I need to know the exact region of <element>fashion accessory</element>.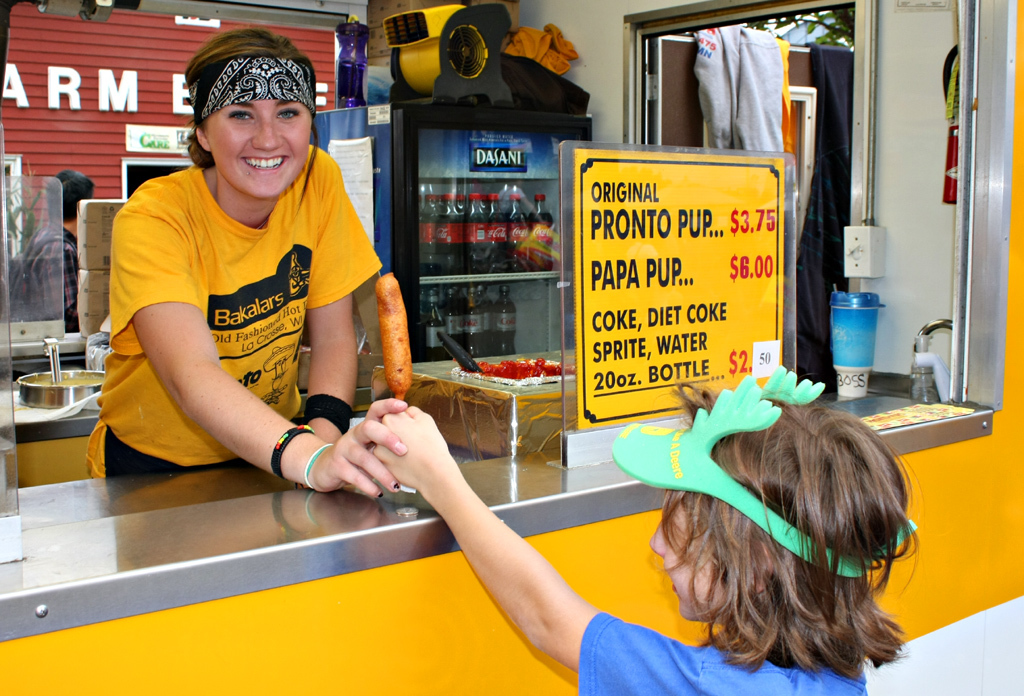
Region: (x1=182, y1=54, x2=320, y2=130).
